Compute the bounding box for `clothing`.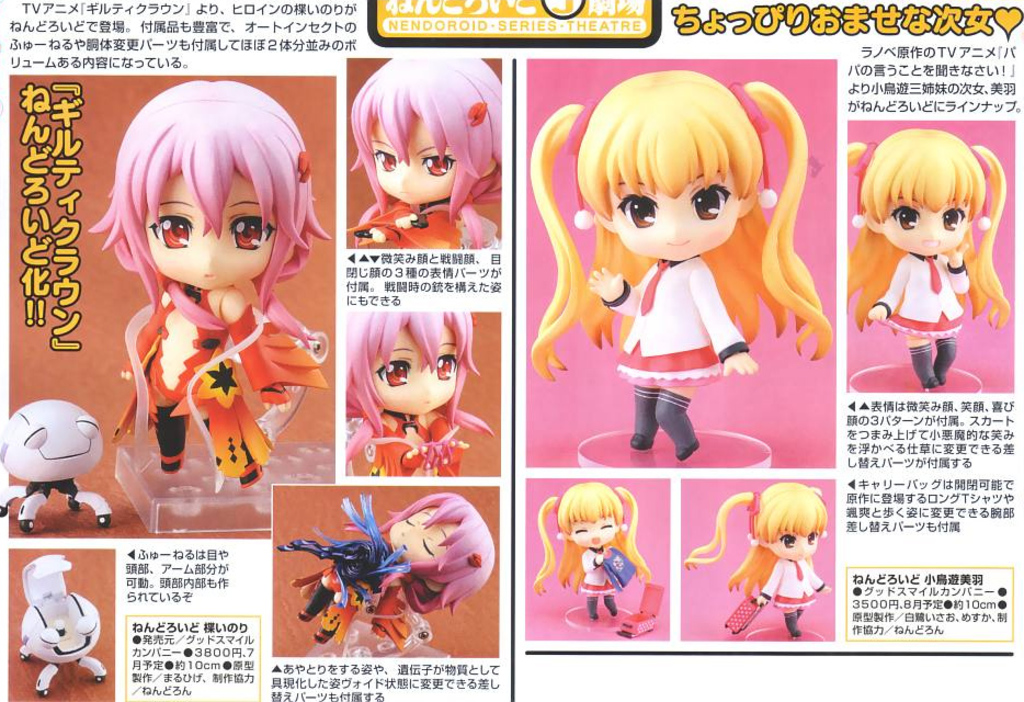
l=578, t=539, r=623, b=603.
